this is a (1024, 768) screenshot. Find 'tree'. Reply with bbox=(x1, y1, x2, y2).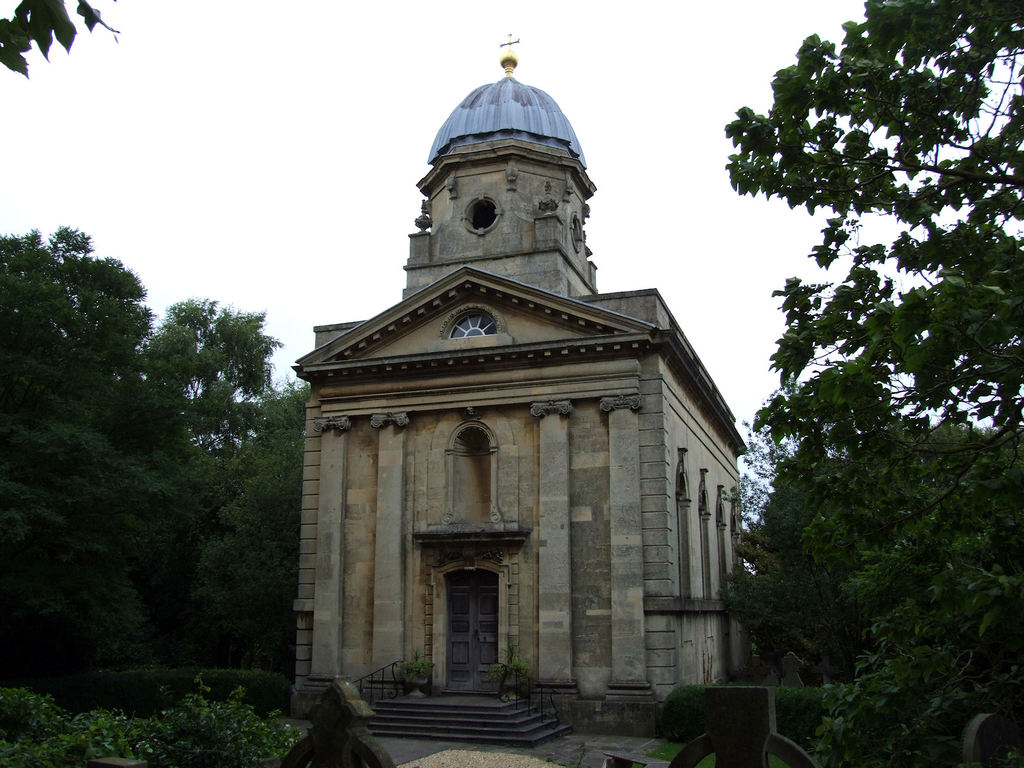
bbox=(0, 0, 120, 79).
